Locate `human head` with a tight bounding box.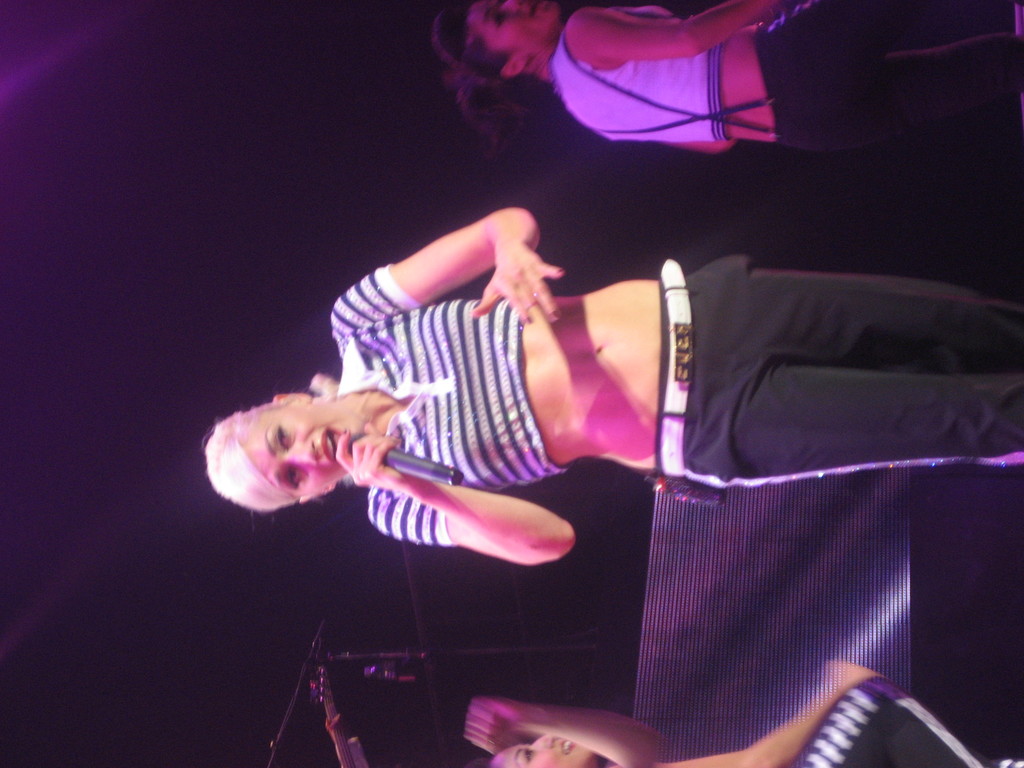
[x1=211, y1=370, x2=396, y2=526].
